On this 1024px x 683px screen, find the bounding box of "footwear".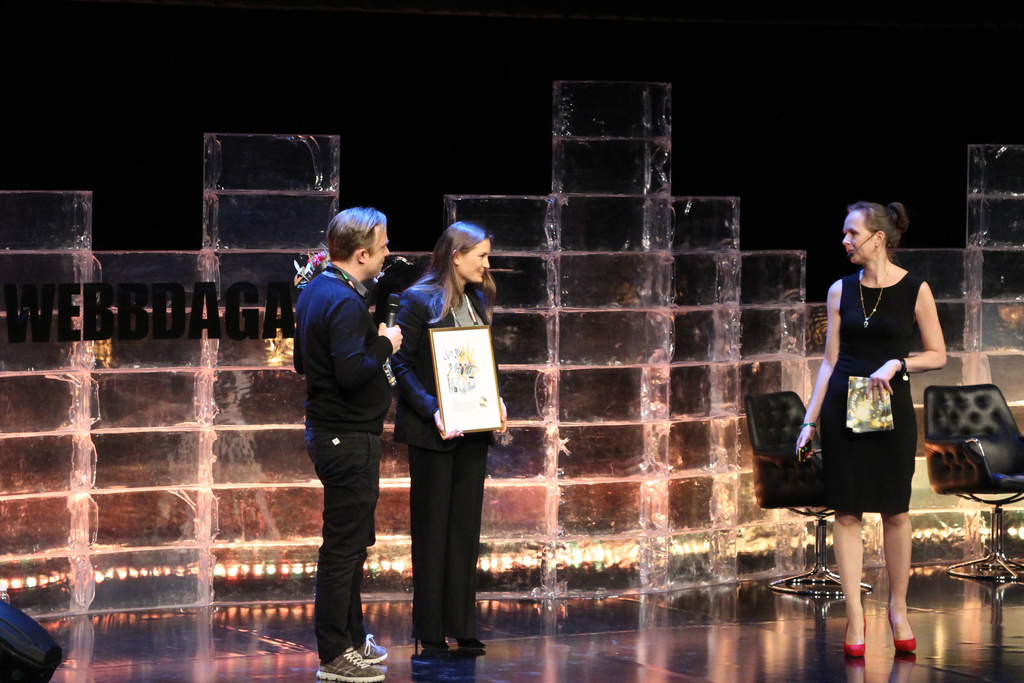
Bounding box: [354, 630, 390, 663].
